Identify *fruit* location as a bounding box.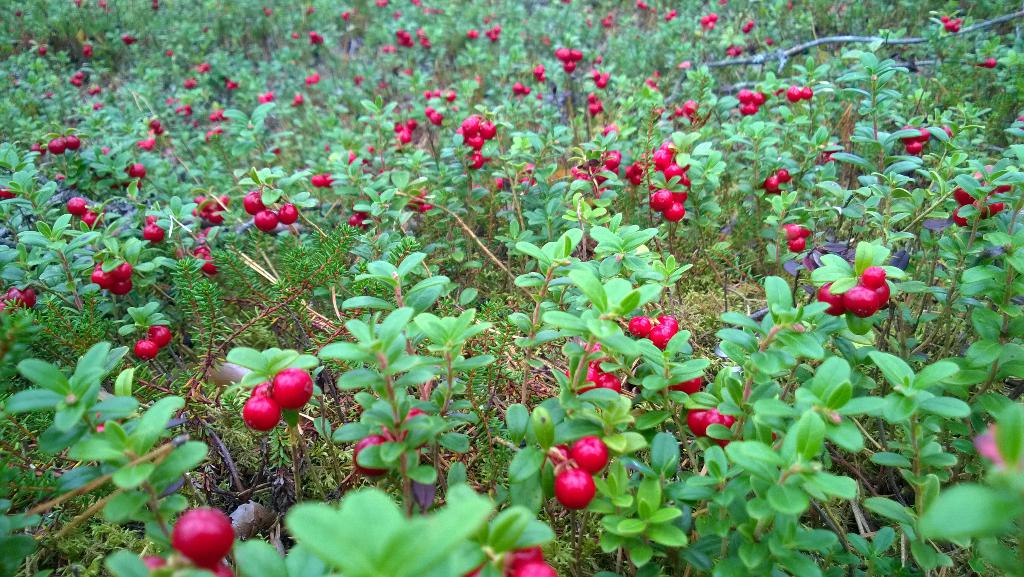
553 464 597 508.
